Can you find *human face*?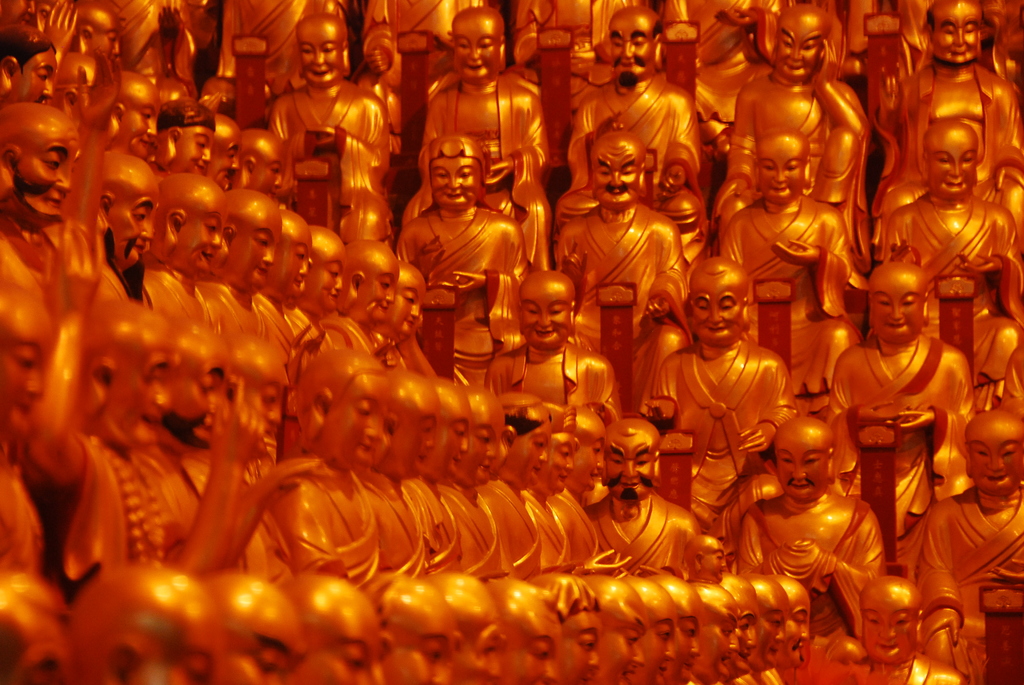
Yes, bounding box: <region>771, 432, 832, 504</region>.
